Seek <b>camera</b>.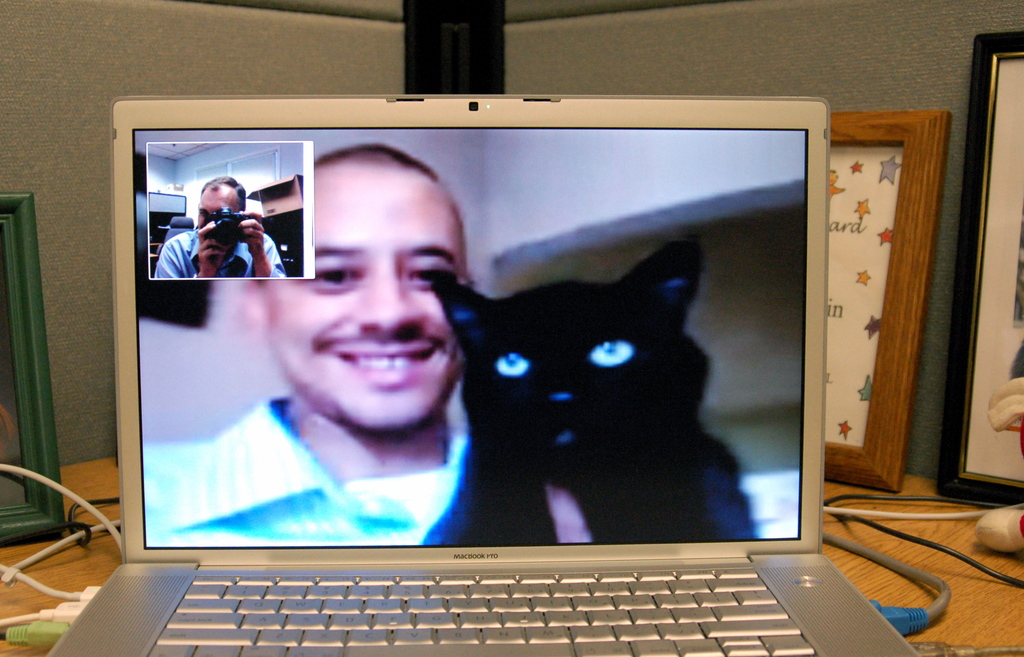
208:209:248:243.
